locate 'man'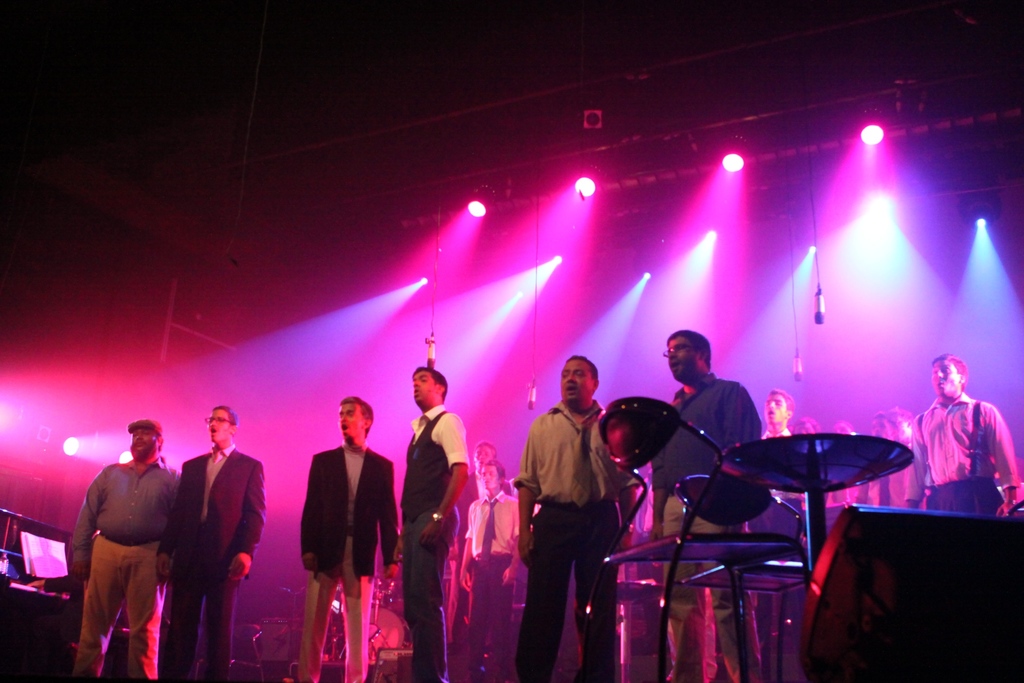
x1=450, y1=436, x2=510, y2=564
